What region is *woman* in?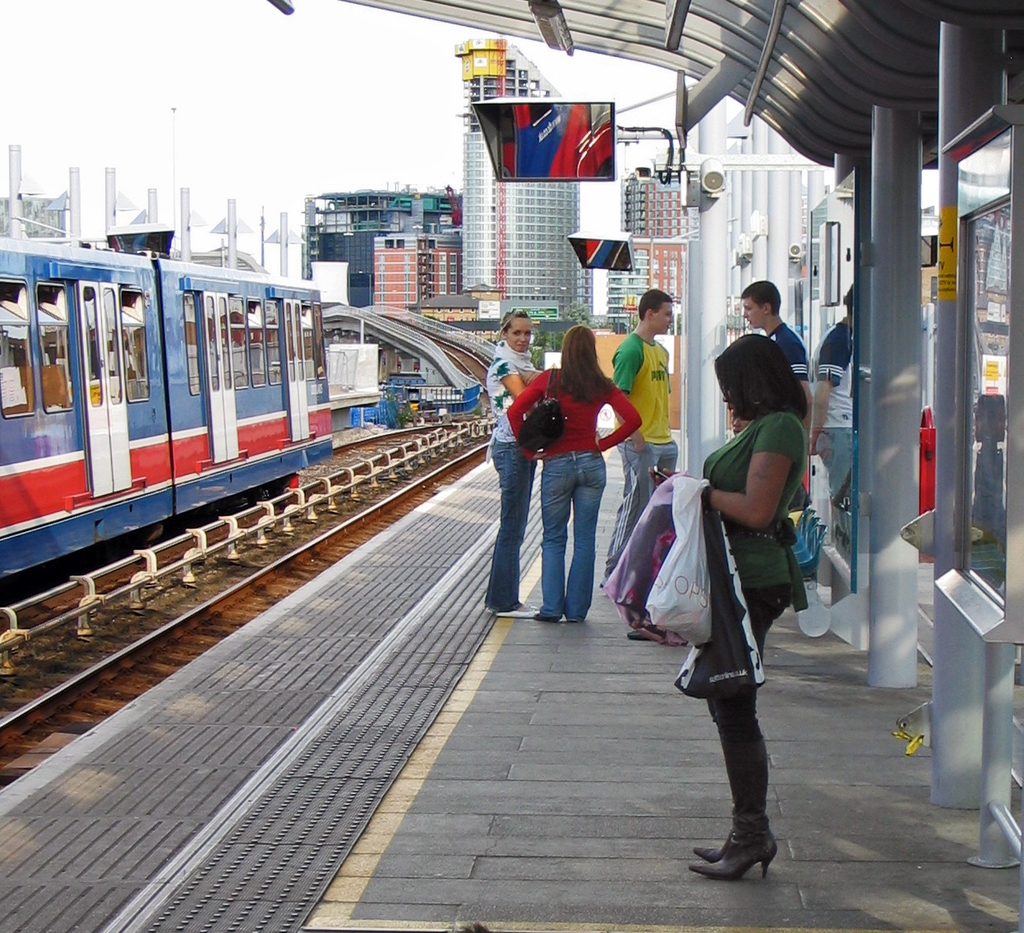
<box>486,311,545,620</box>.
